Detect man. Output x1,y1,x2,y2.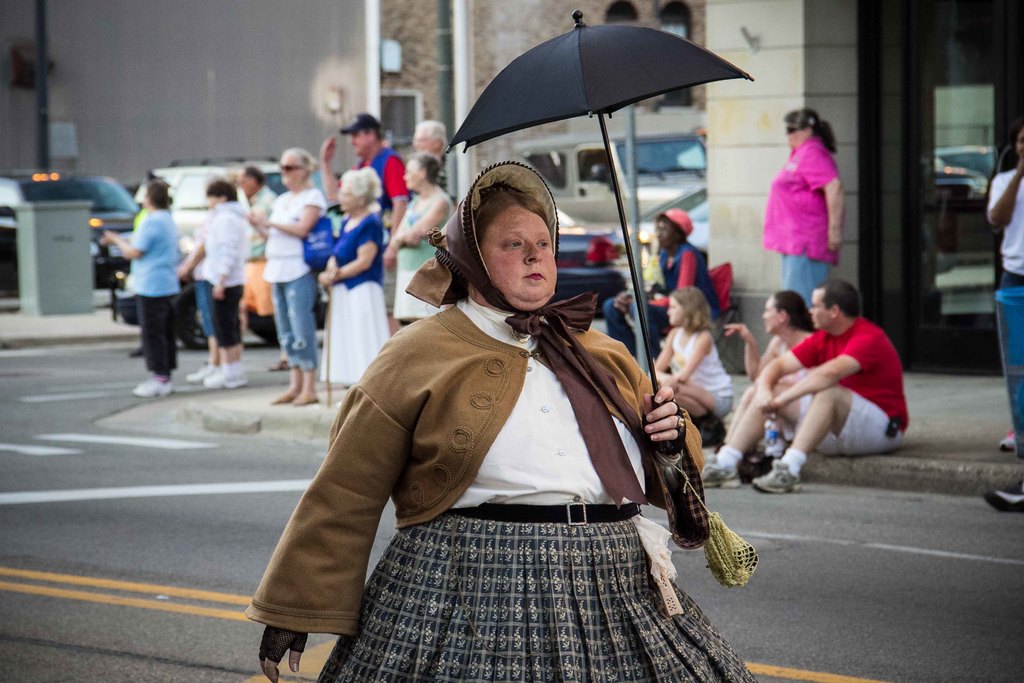
319,110,410,334.
